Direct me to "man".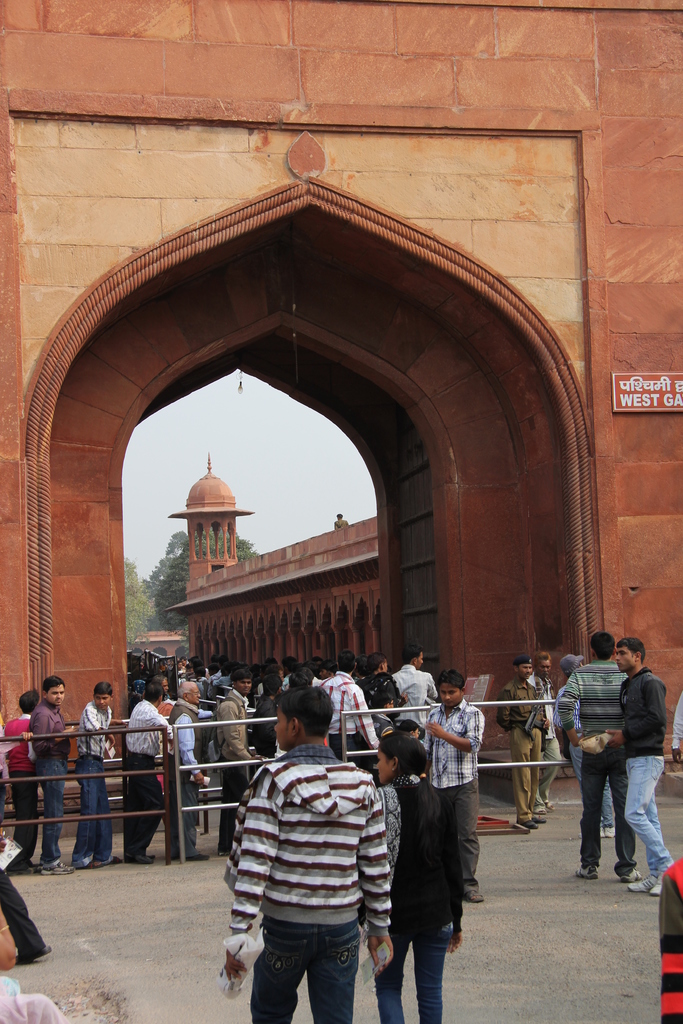
Direction: rect(334, 510, 345, 524).
